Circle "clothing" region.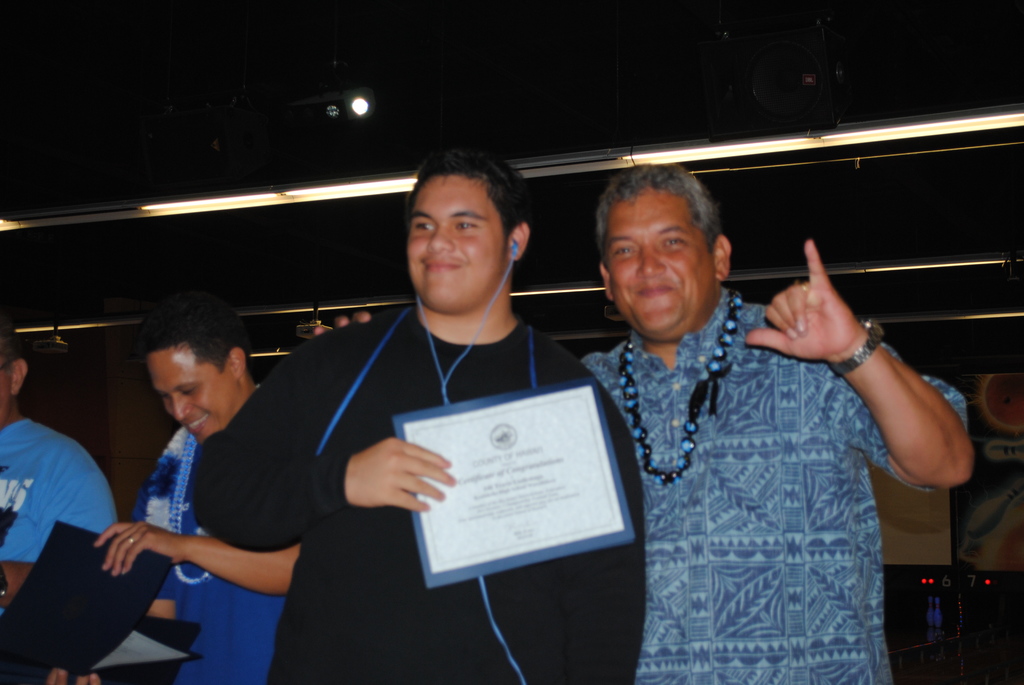
Region: [584,226,939,666].
